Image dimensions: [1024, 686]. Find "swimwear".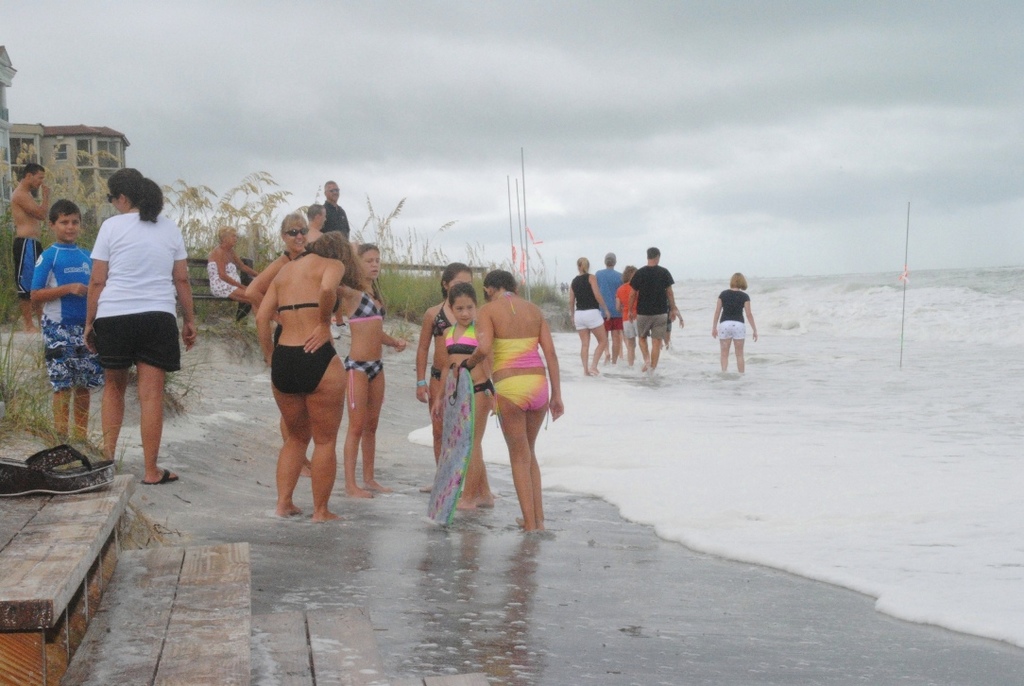
bbox=[428, 298, 453, 334].
